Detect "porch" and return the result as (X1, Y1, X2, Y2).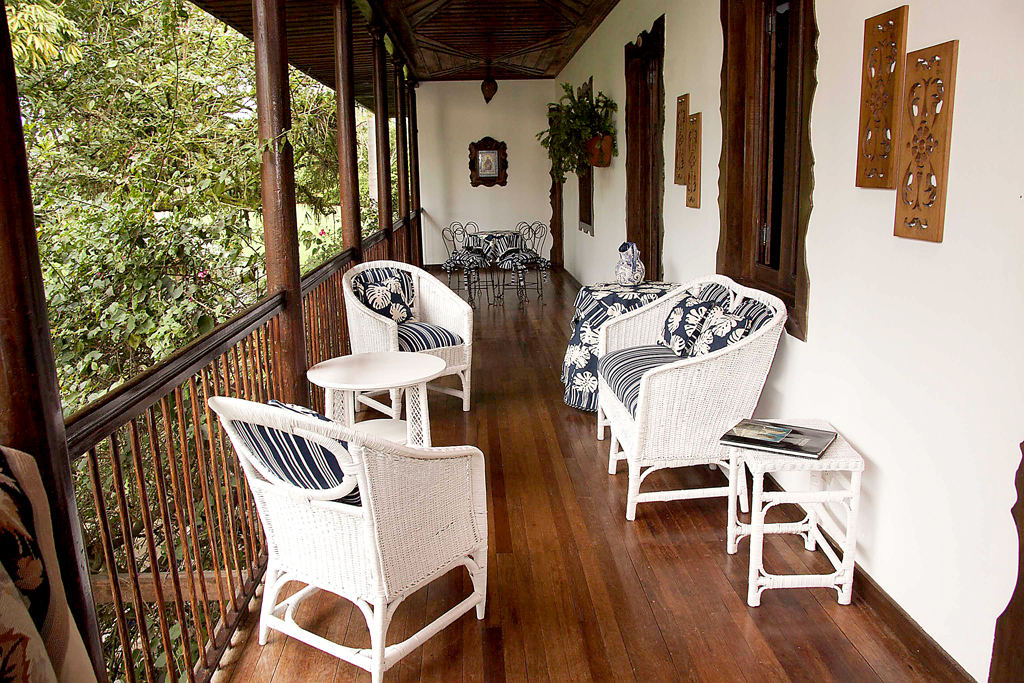
(184, 258, 976, 682).
